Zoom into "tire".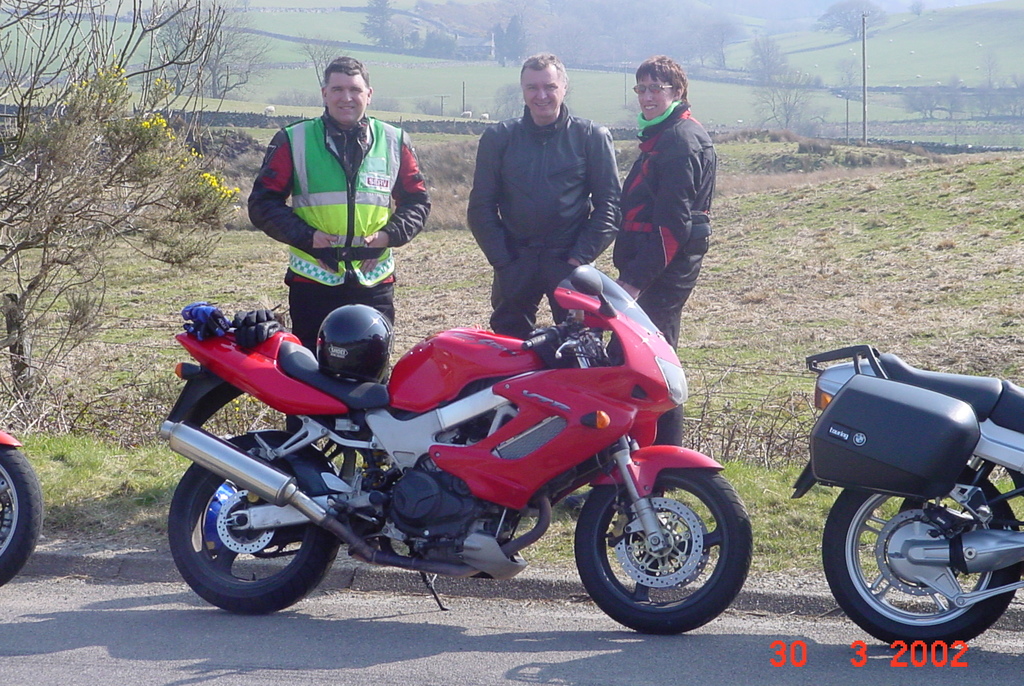
Zoom target: [169, 436, 340, 614].
